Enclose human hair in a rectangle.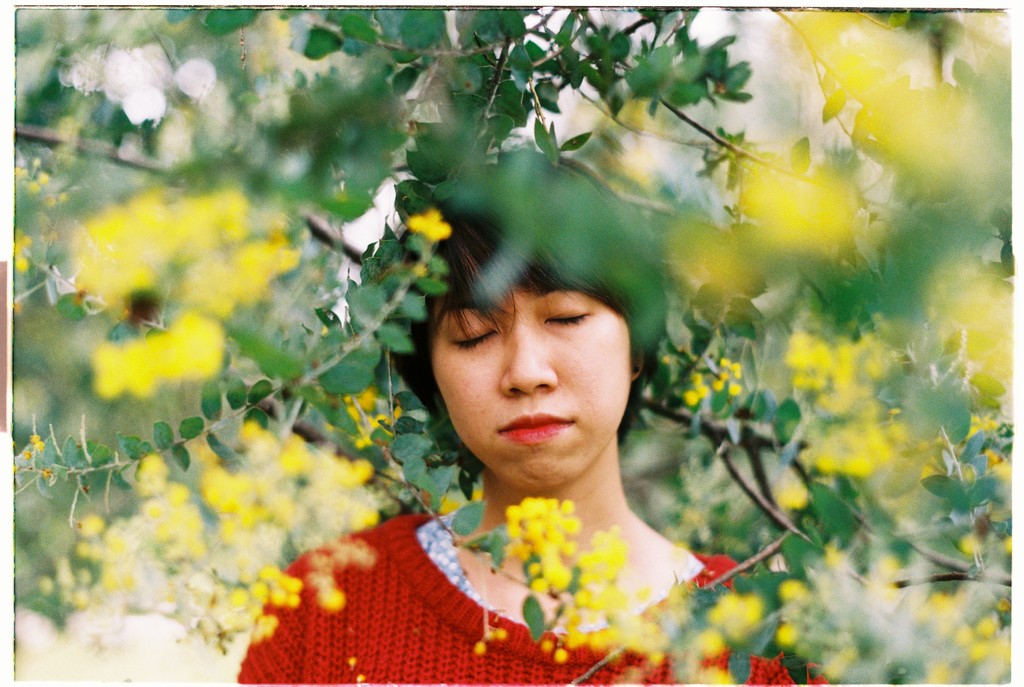
x1=388, y1=151, x2=660, y2=476.
